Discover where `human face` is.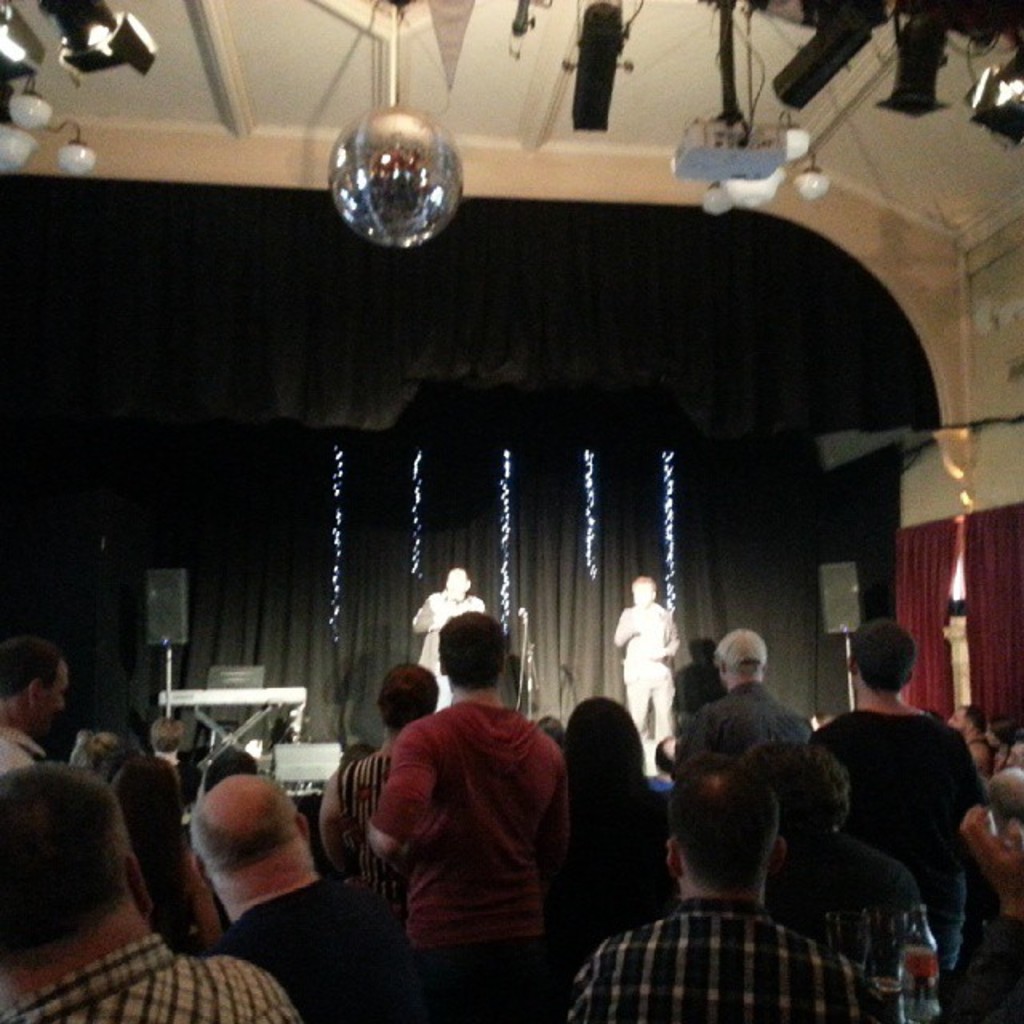
Discovered at 43 654 70 733.
